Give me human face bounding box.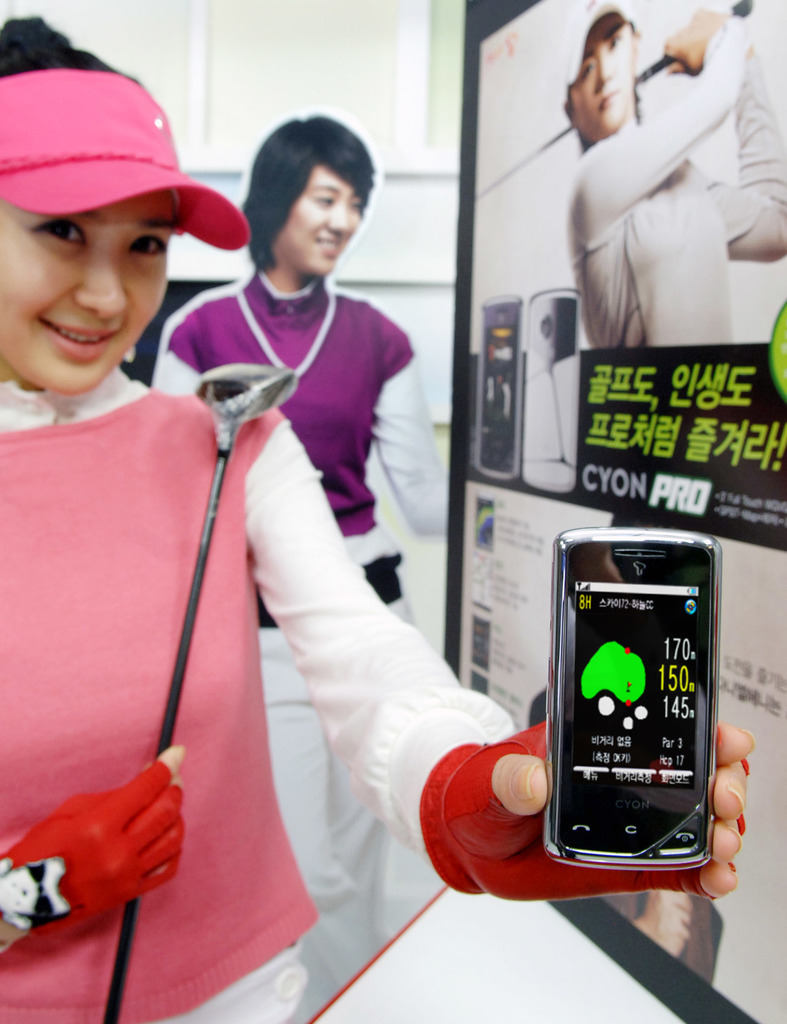
0,189,170,390.
